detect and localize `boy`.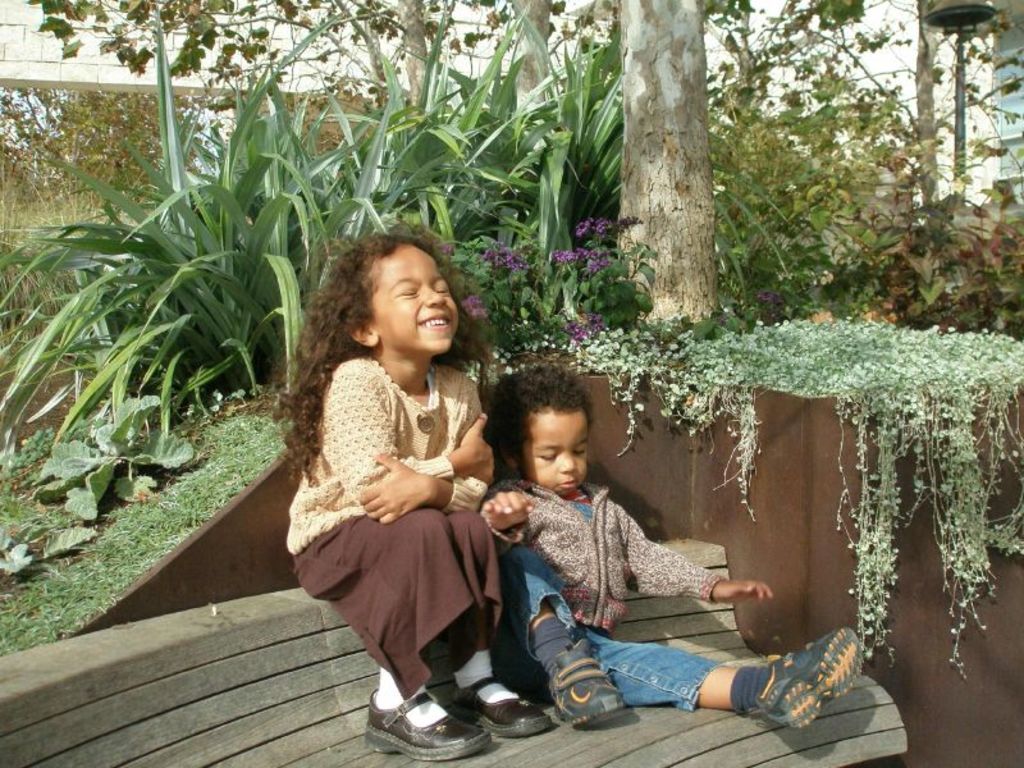
Localized at box=[466, 398, 806, 723].
